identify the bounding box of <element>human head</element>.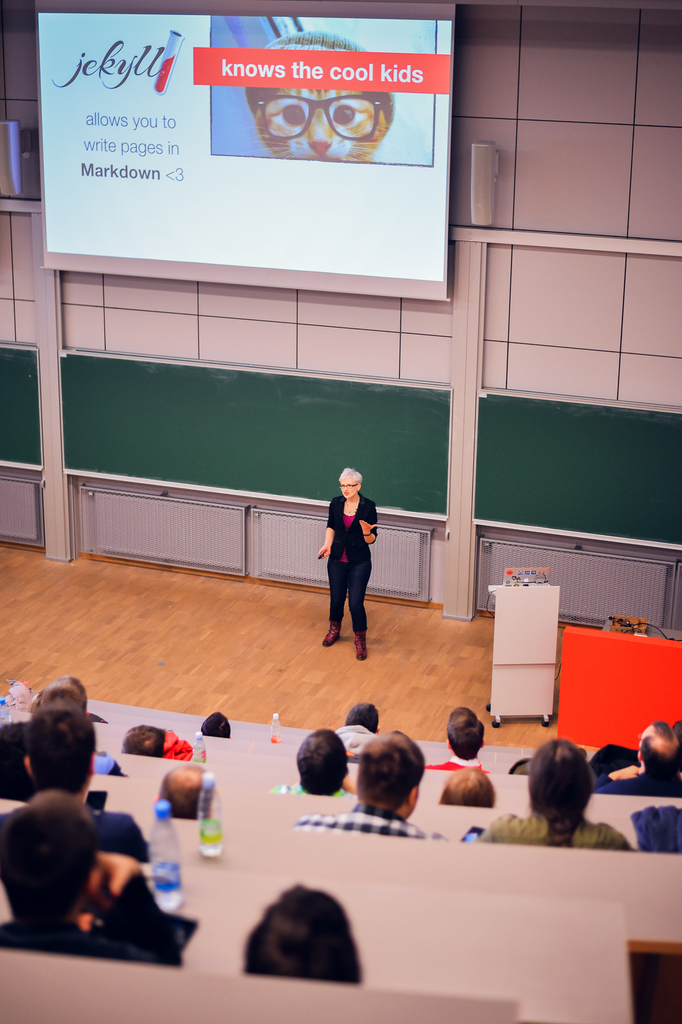
526, 740, 596, 817.
